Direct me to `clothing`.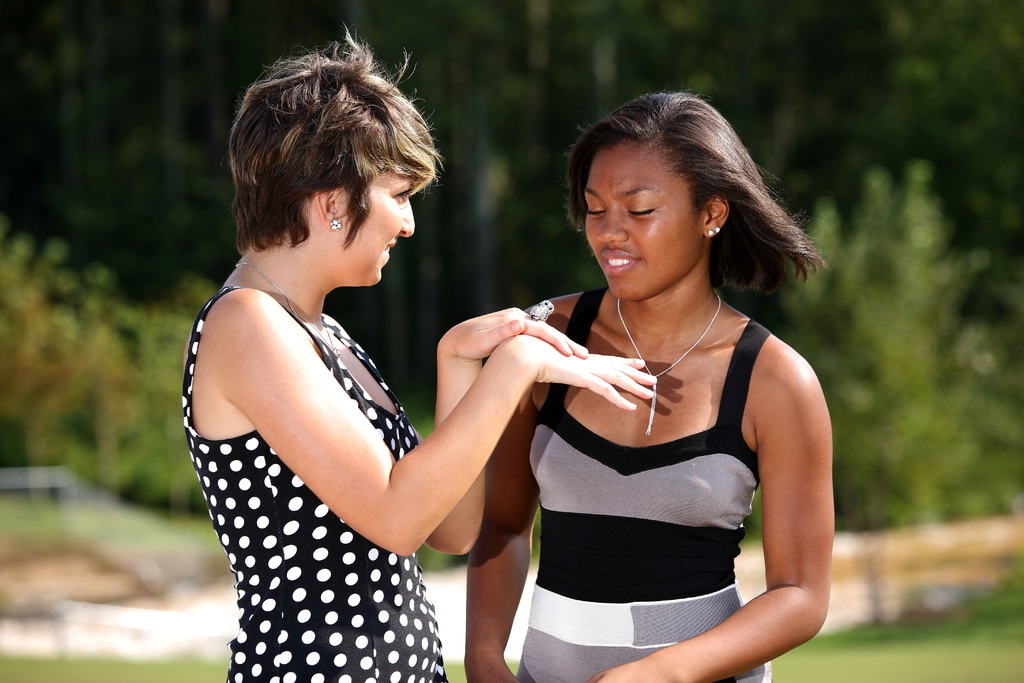
Direction: x1=186 y1=287 x2=449 y2=682.
